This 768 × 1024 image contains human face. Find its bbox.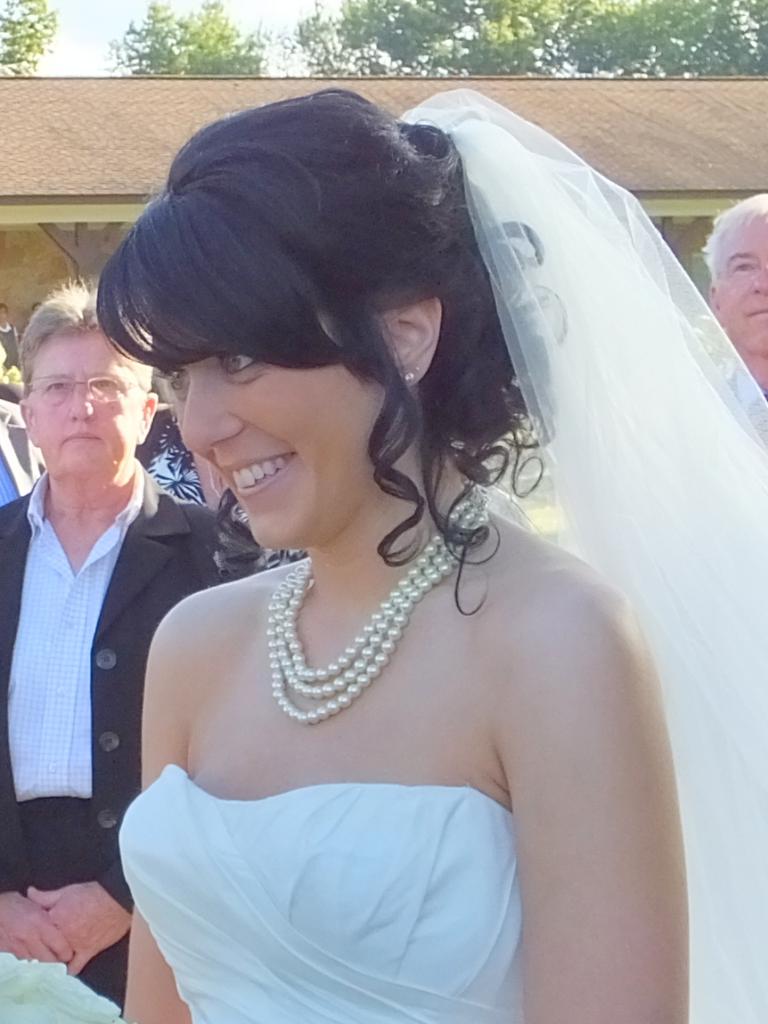
{"left": 711, "top": 208, "right": 767, "bottom": 354}.
